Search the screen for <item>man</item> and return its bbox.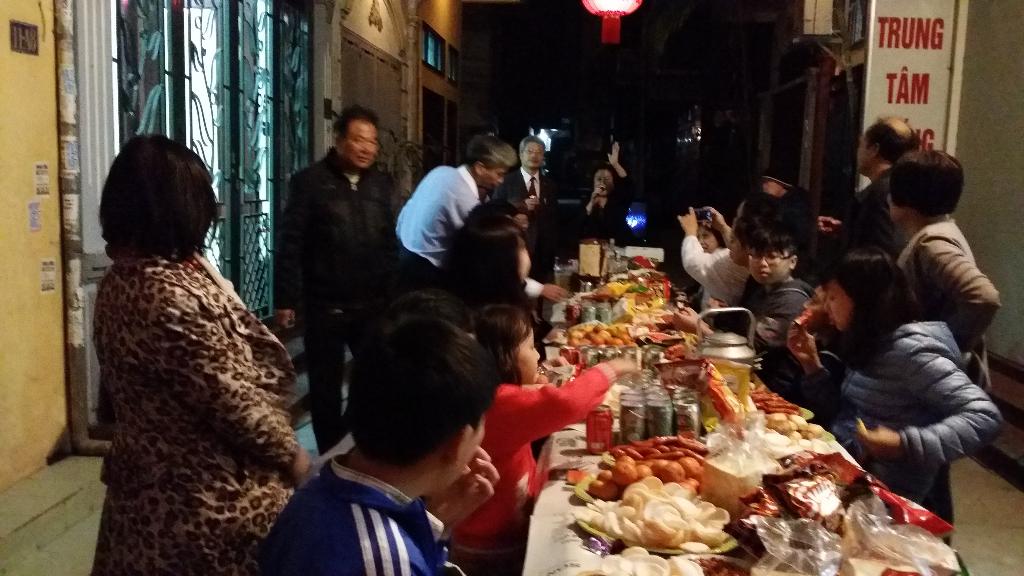
Found: 257, 317, 507, 575.
